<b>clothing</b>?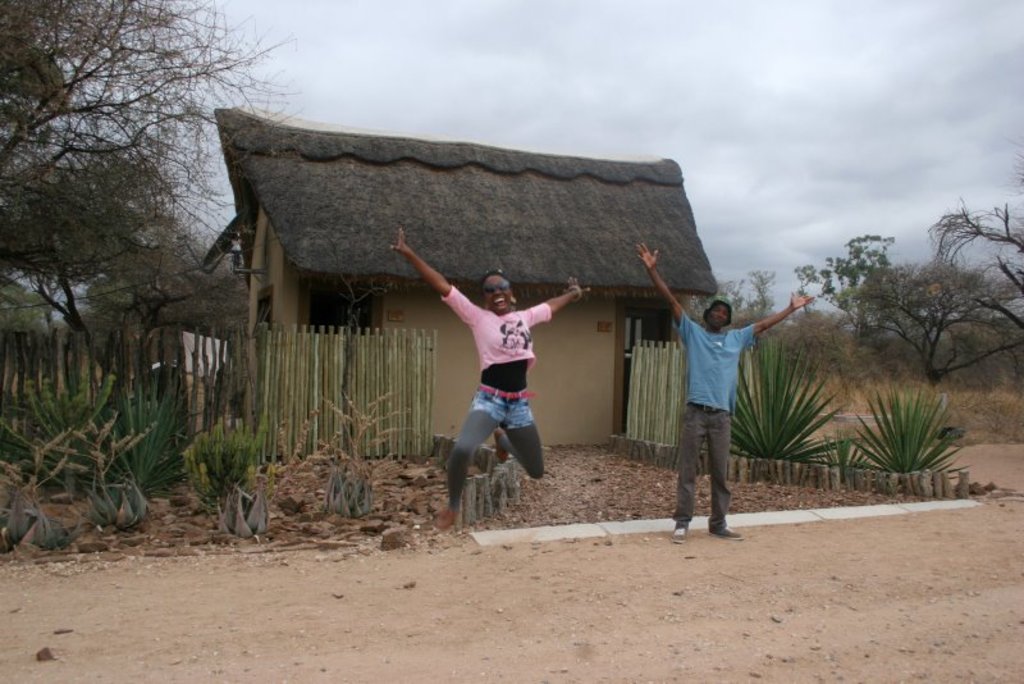
locate(669, 314, 750, 525)
